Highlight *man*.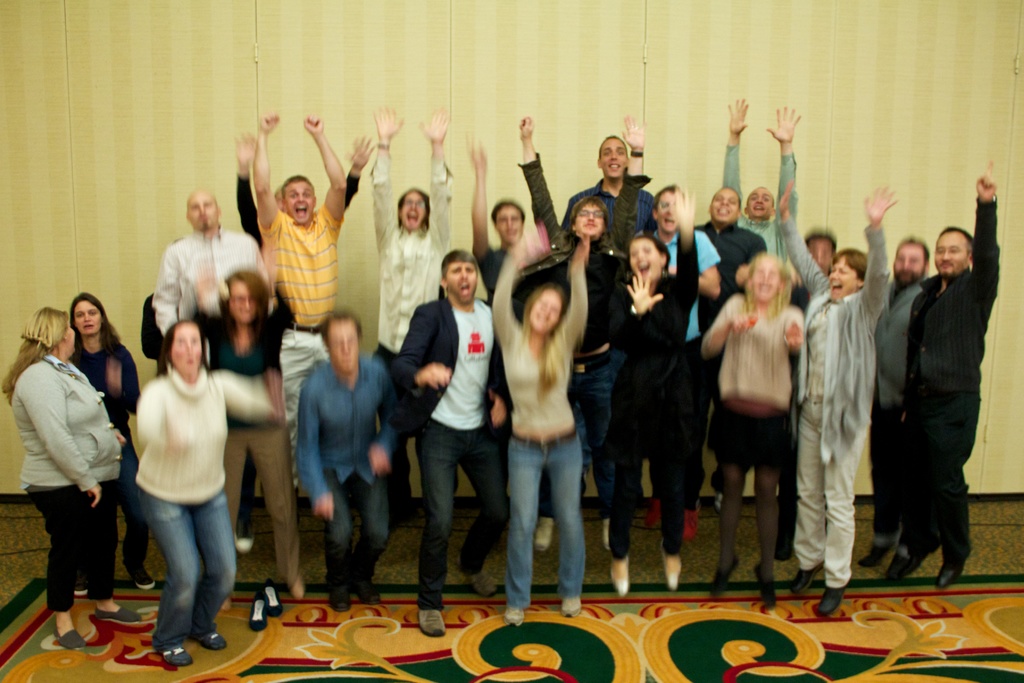
Highlighted region: [154, 189, 280, 372].
